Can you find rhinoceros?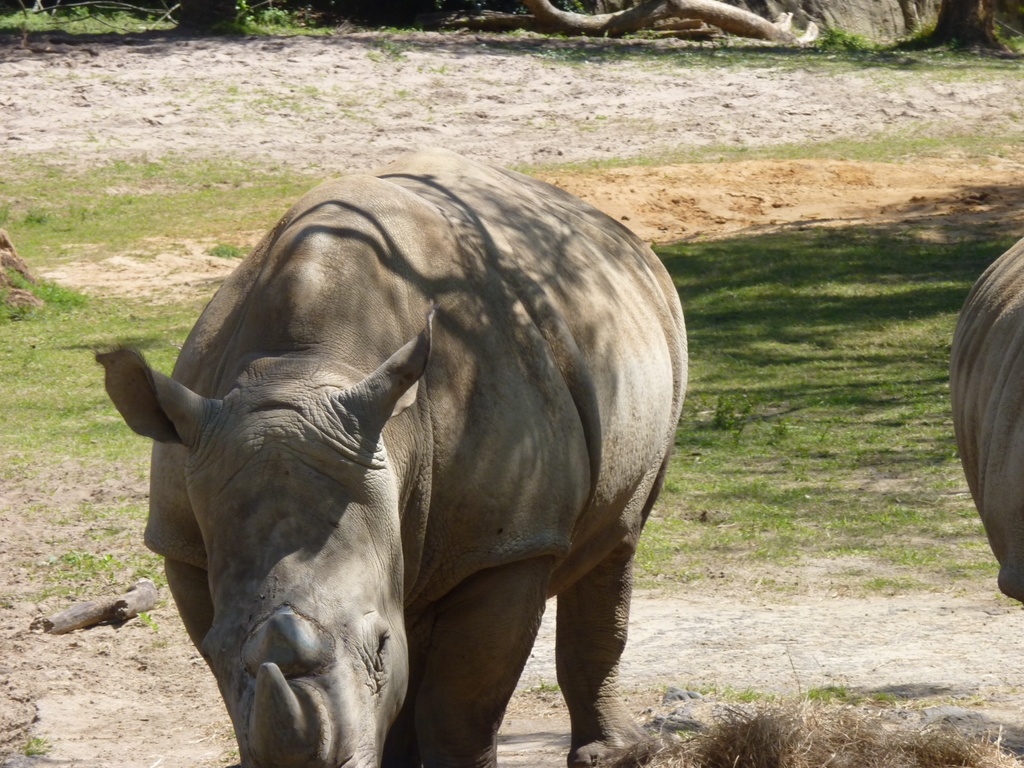
Yes, bounding box: left=104, top=141, right=693, bottom=765.
